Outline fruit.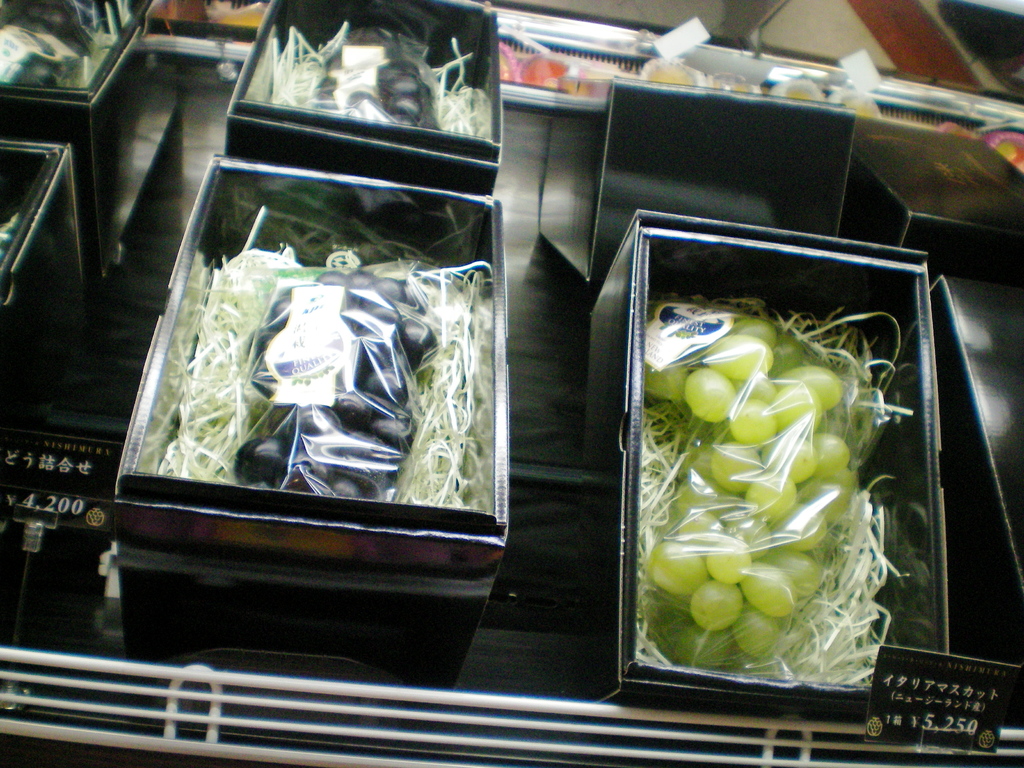
Outline: rect(775, 79, 824, 98).
